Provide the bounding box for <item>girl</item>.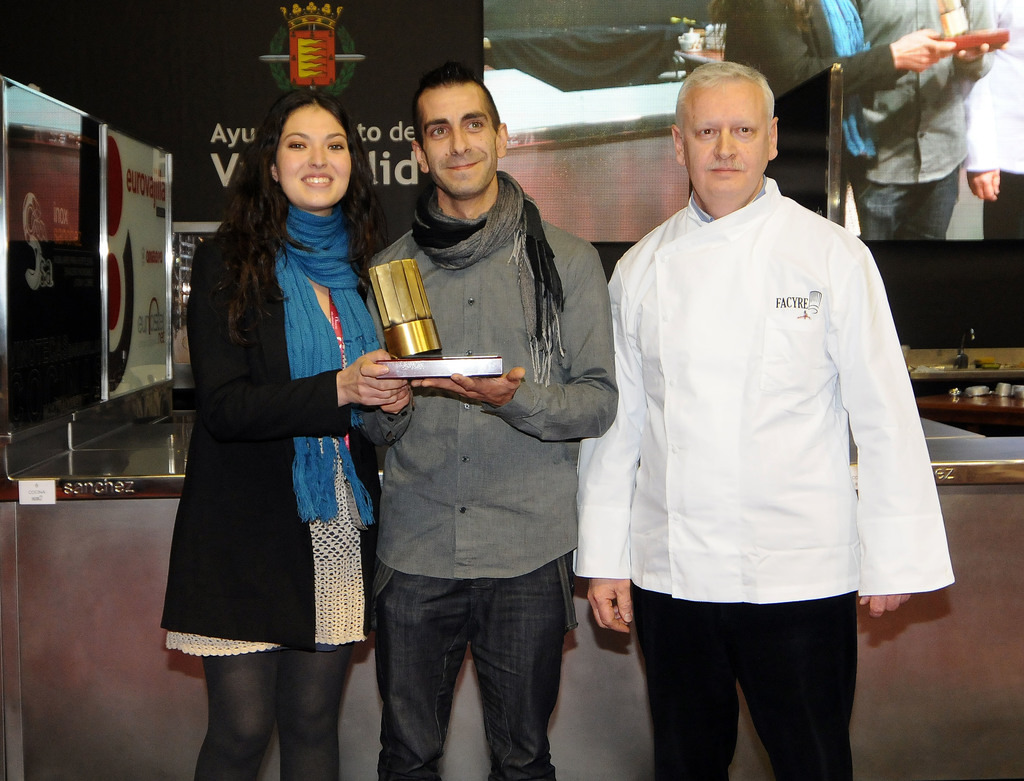
l=164, t=85, r=414, b=780.
